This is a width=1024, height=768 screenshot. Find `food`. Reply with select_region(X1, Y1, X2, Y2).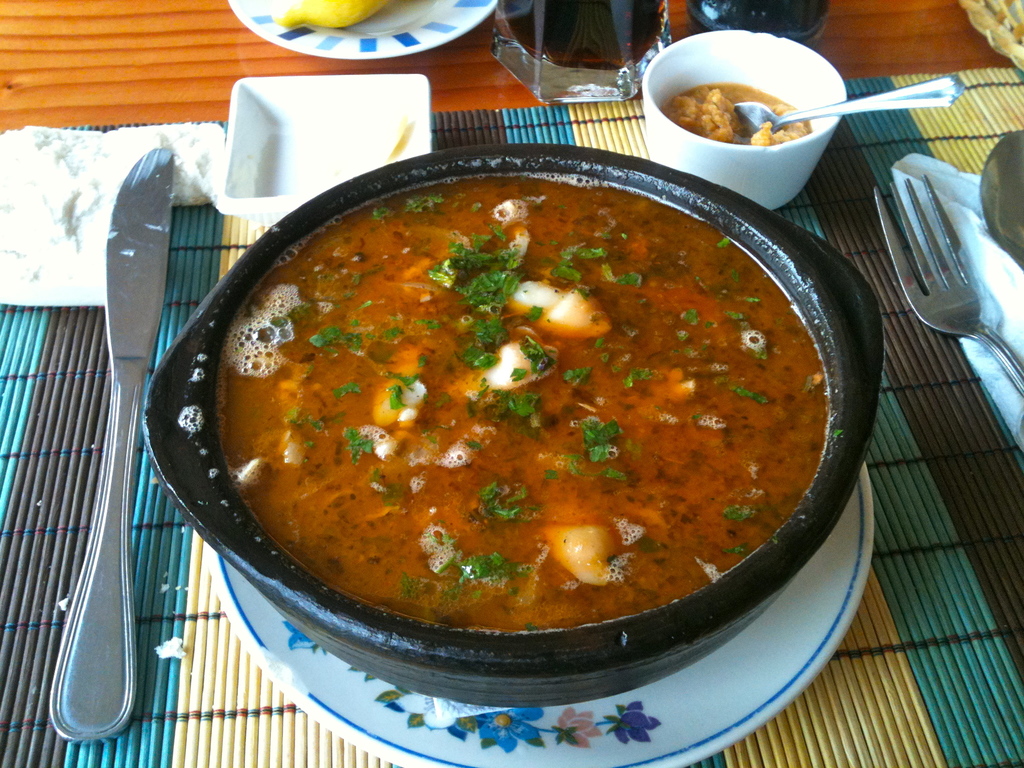
select_region(386, 114, 410, 163).
